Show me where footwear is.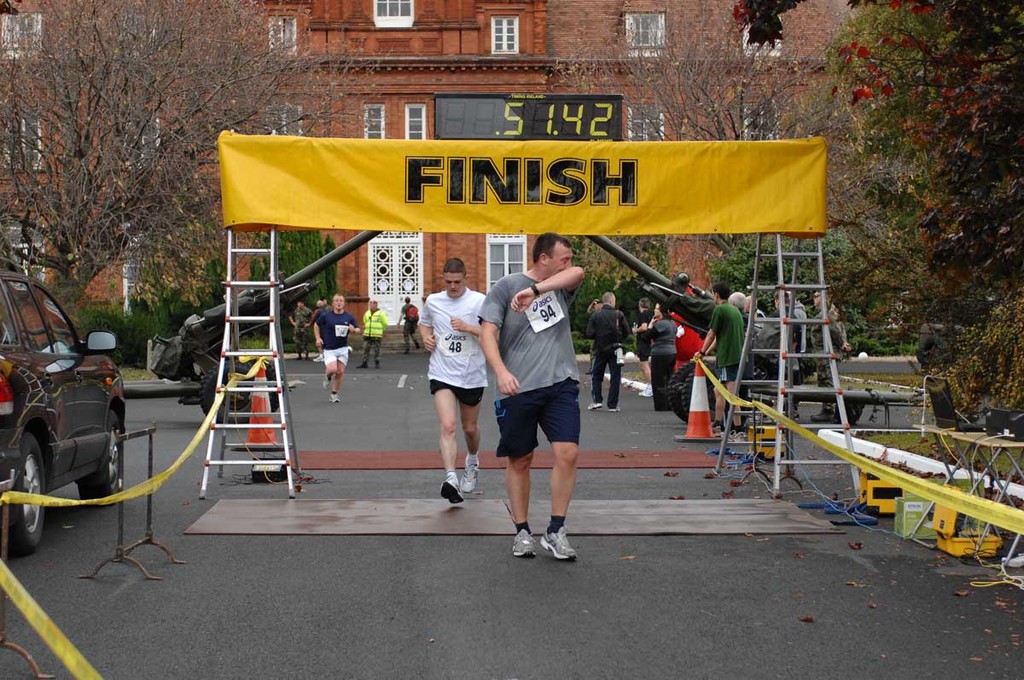
footwear is at [left=435, top=473, right=464, bottom=504].
